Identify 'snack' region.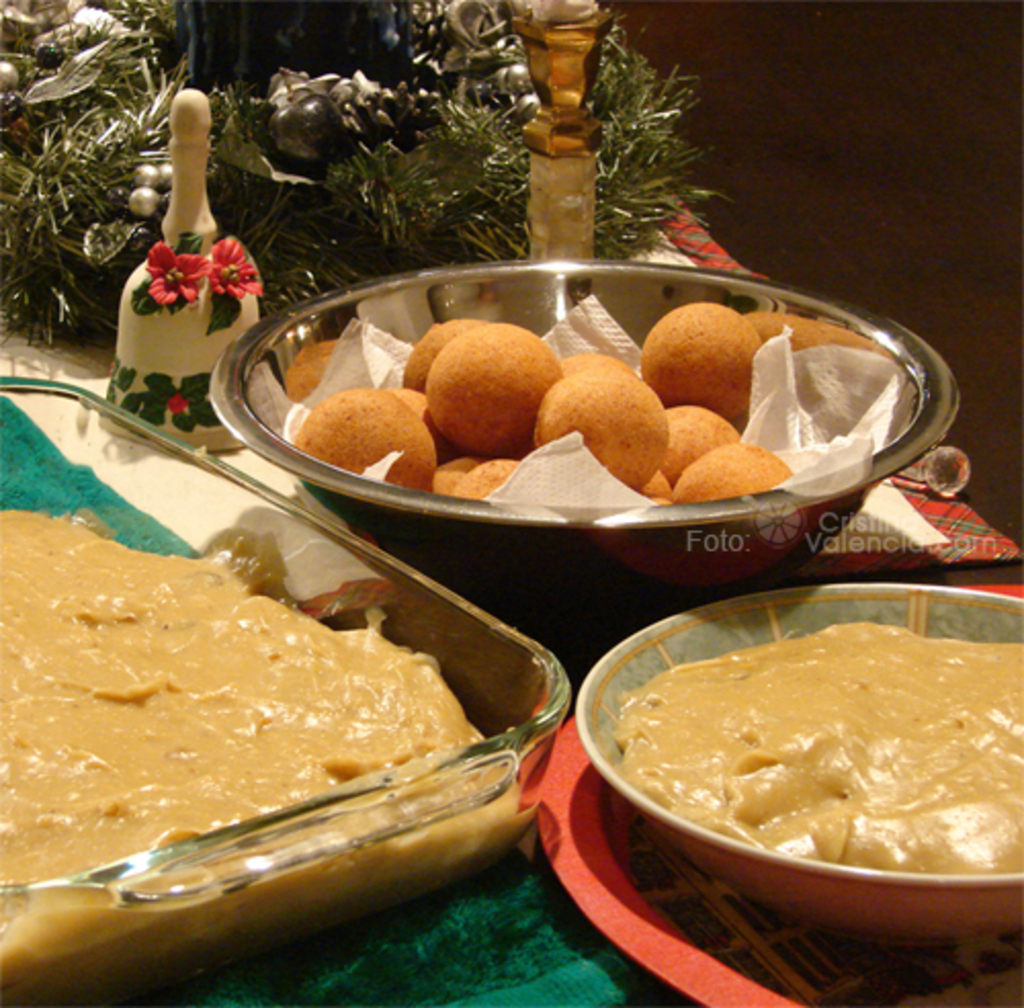
Region: <region>424, 322, 559, 455</region>.
